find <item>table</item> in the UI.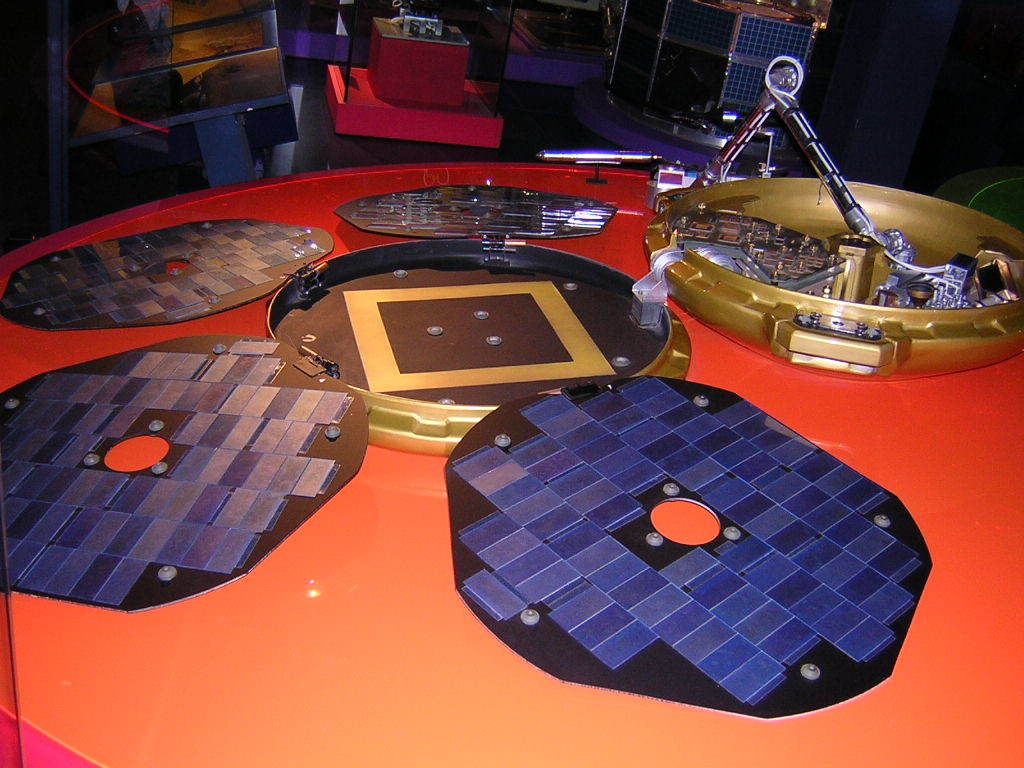
UI element at [0,167,1023,767].
